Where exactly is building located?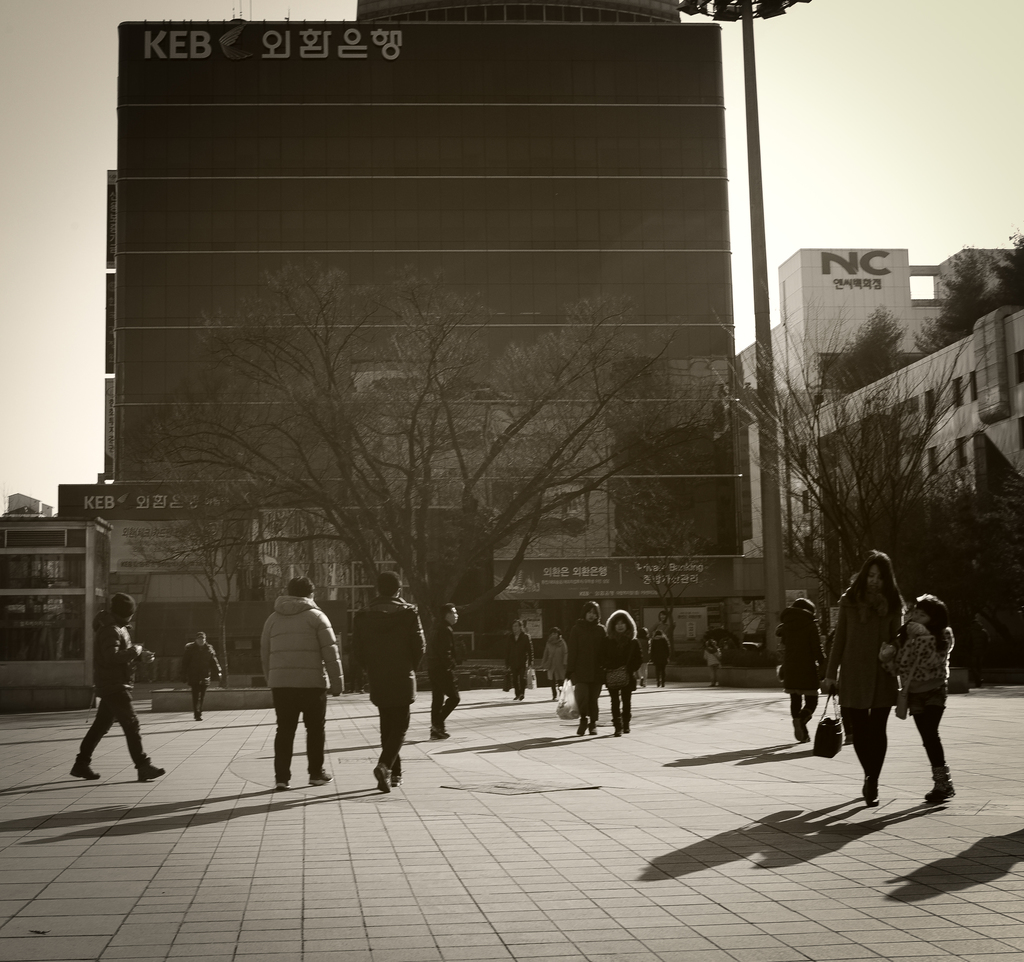
Its bounding box is [738,236,1023,672].
